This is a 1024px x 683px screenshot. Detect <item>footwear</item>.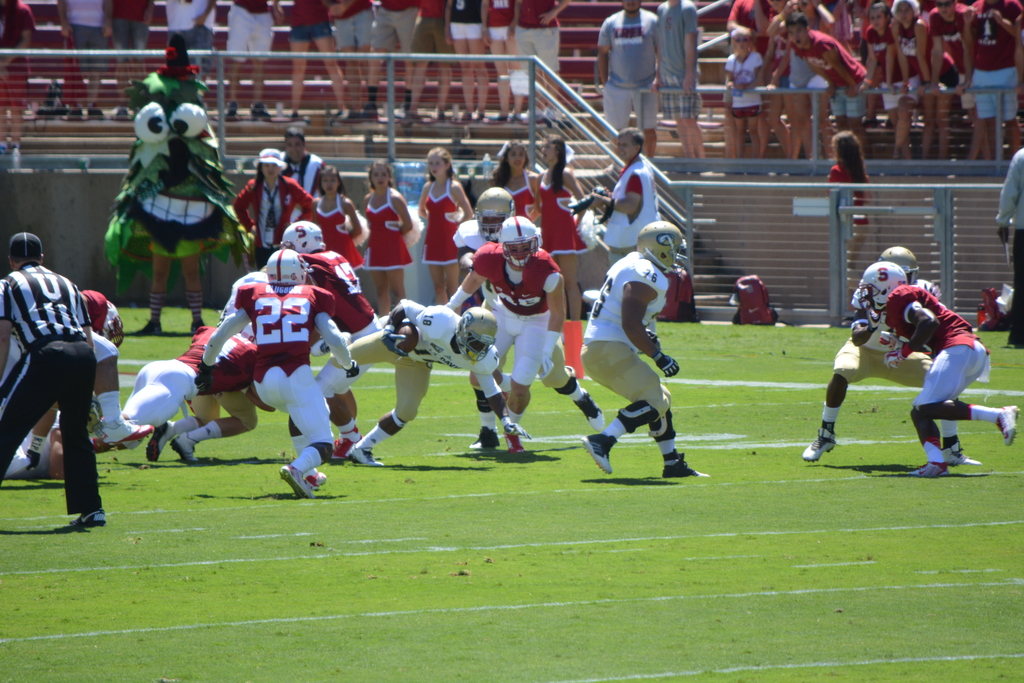
region(950, 440, 981, 463).
